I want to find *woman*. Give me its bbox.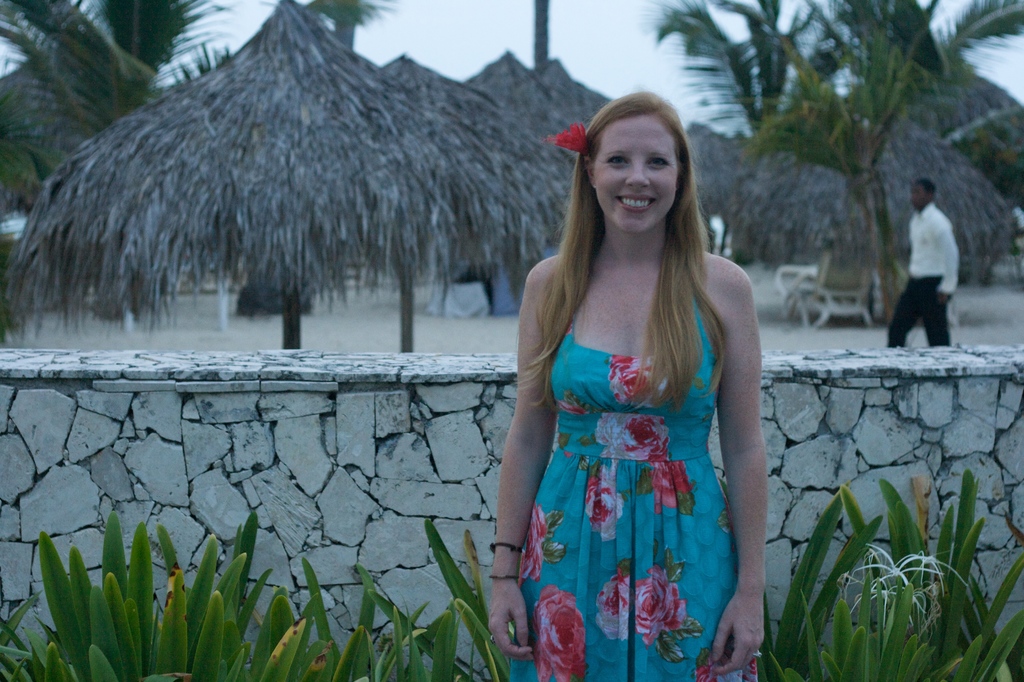
x1=486 y1=69 x2=777 y2=681.
